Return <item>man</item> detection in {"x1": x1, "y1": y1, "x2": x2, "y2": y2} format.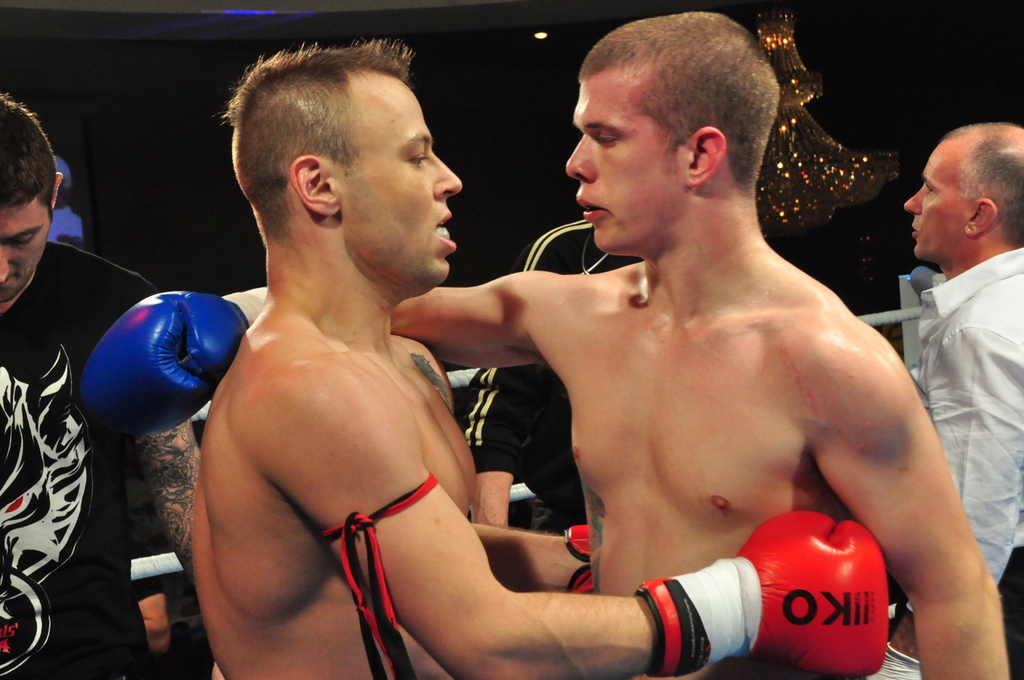
{"x1": 0, "y1": 92, "x2": 202, "y2": 679}.
